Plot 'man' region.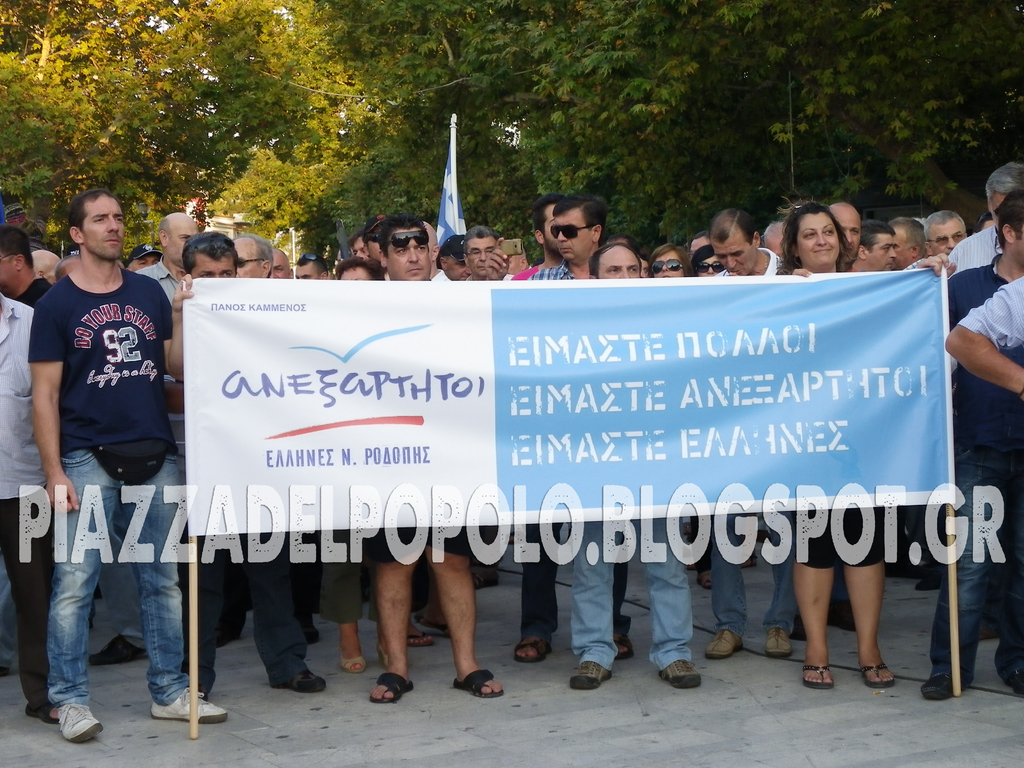
Plotted at bbox=(224, 229, 262, 278).
